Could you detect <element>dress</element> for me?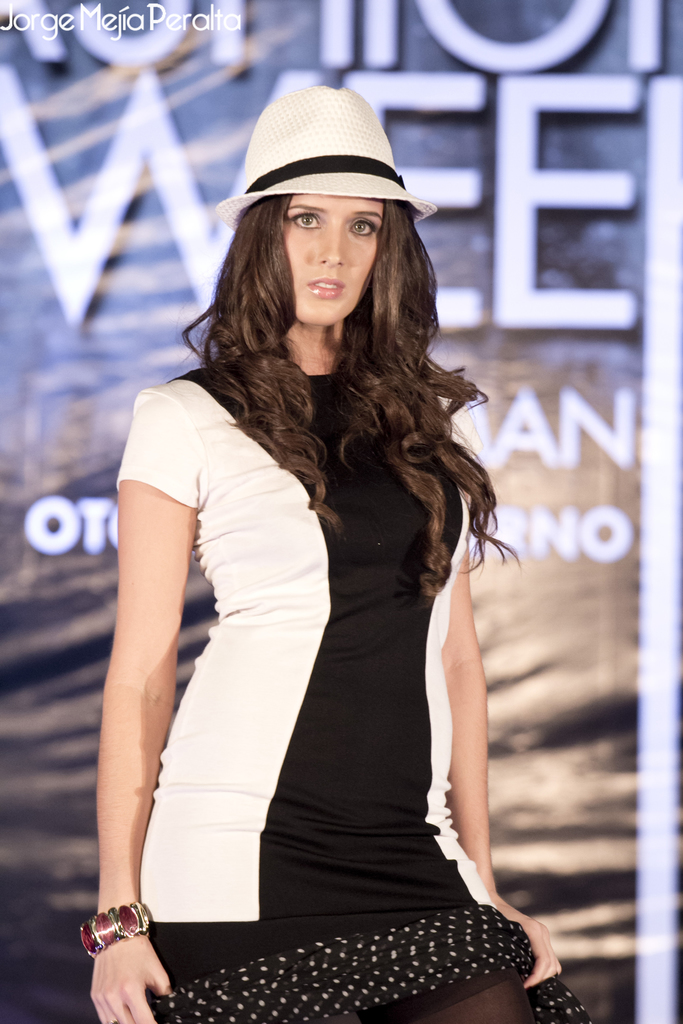
Detection result: bbox(115, 351, 595, 1023).
